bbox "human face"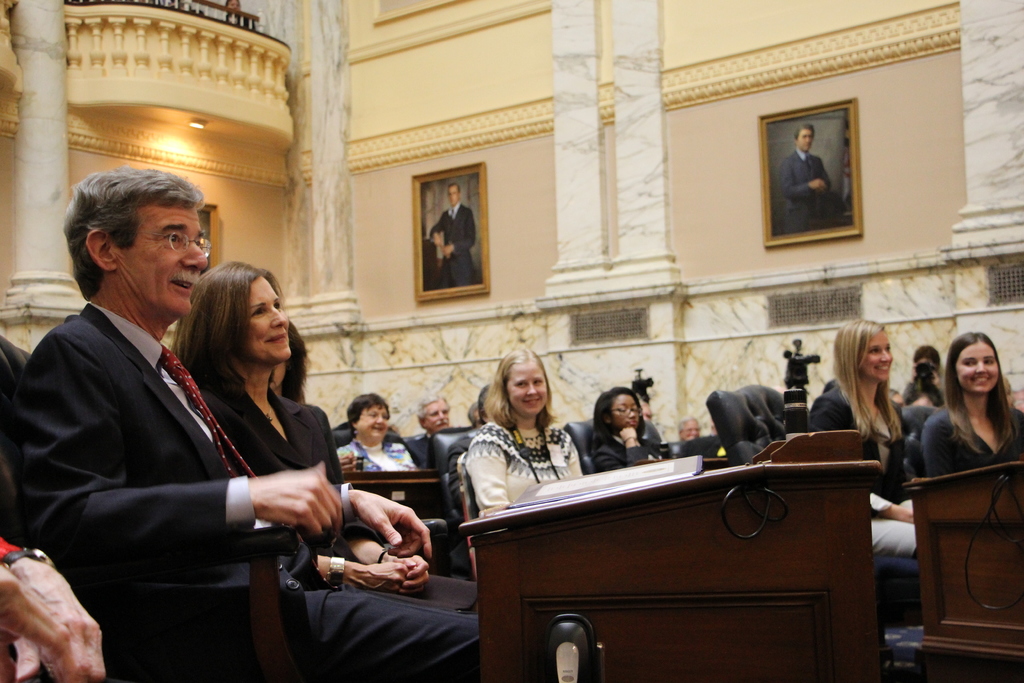
locate(865, 331, 895, 381)
